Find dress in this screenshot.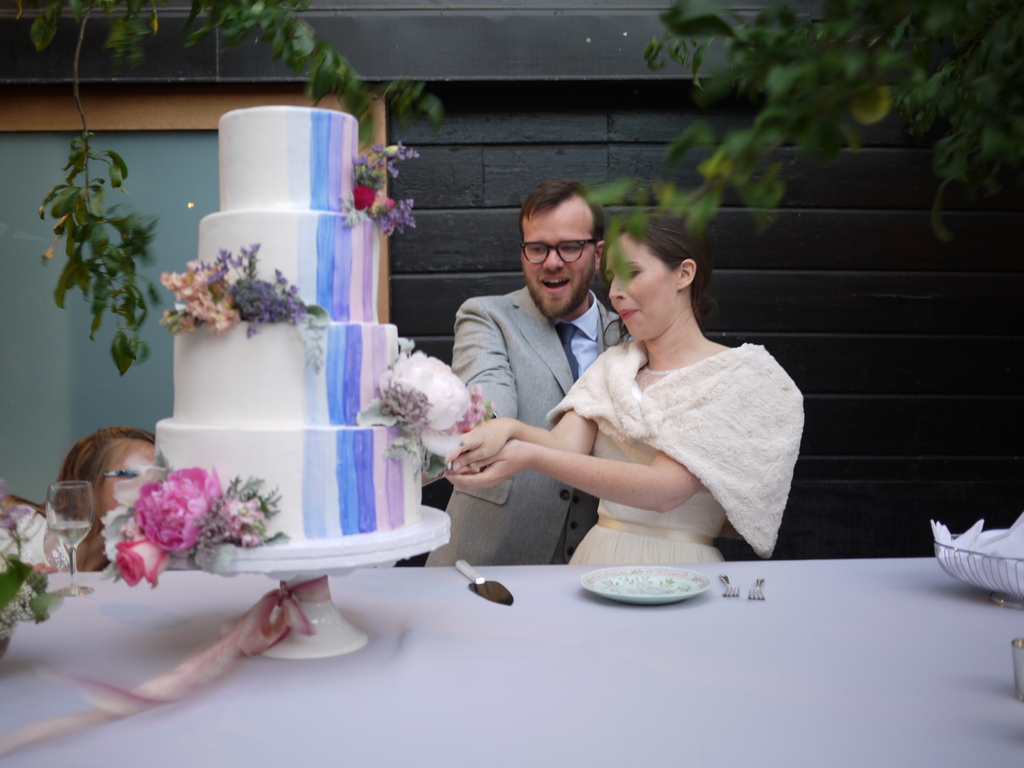
The bounding box for dress is box(545, 342, 804, 564).
